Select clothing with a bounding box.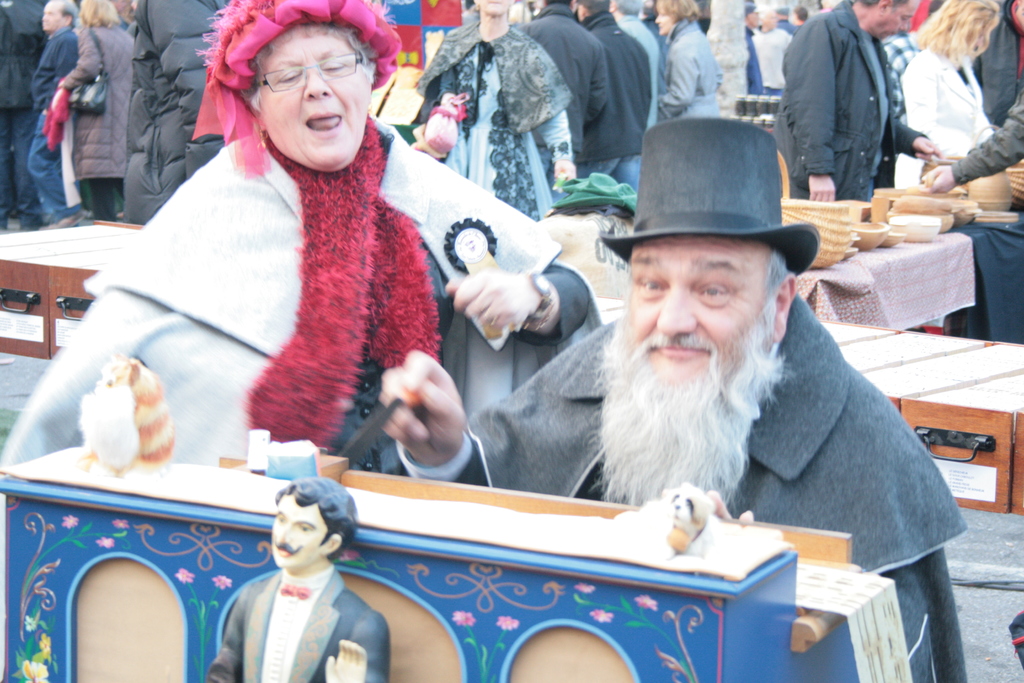
BBox(771, 0, 926, 205).
